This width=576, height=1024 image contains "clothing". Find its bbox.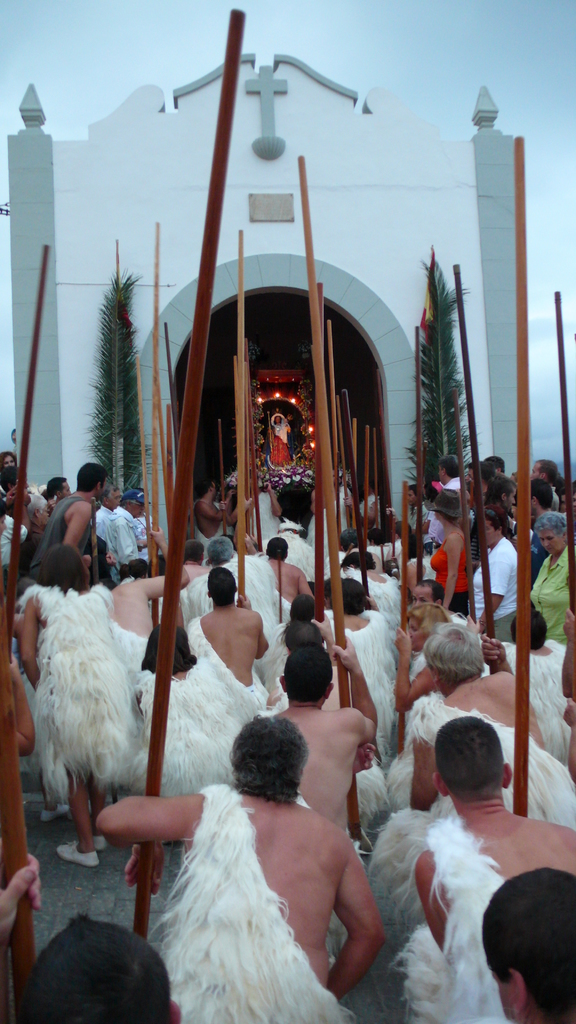
<bbox>327, 608, 394, 760</bbox>.
